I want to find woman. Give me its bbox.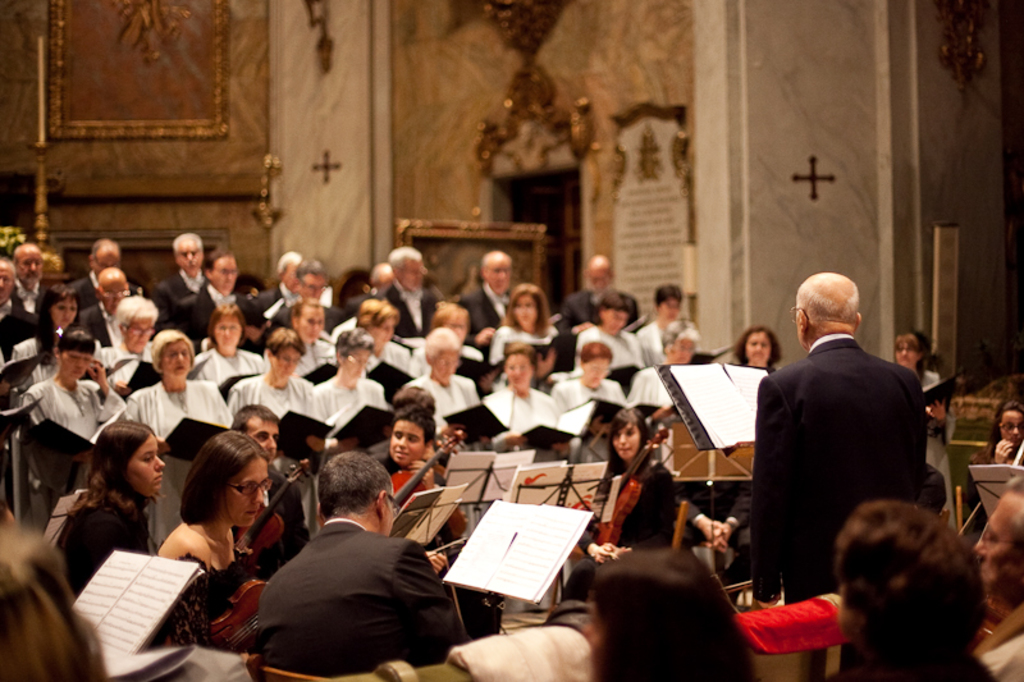
984 398 1023 470.
